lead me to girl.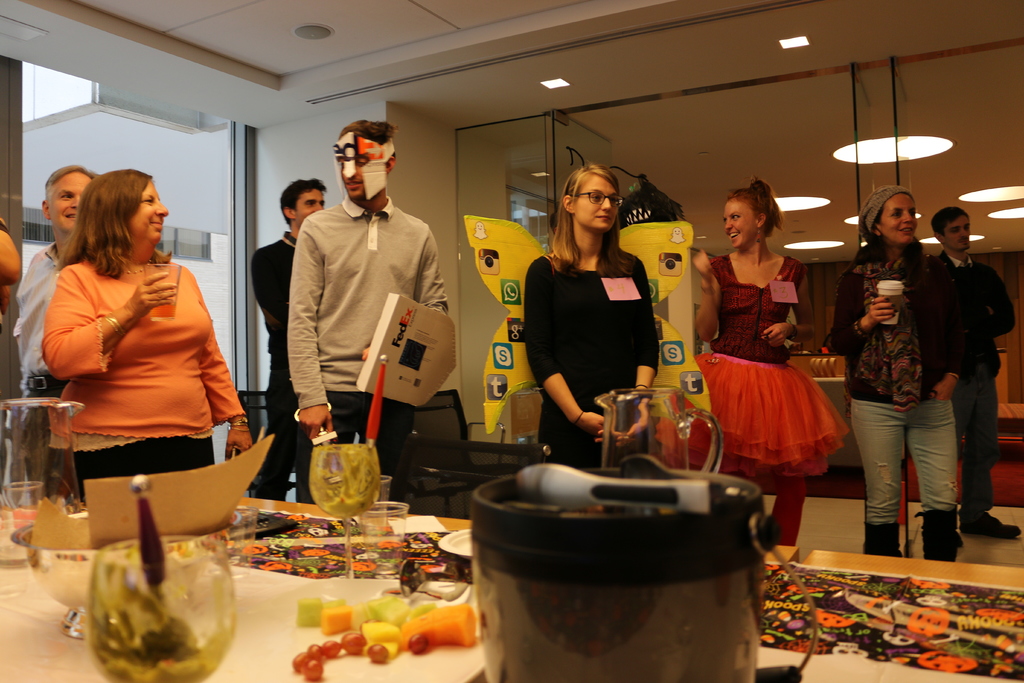
Lead to pyautogui.locateOnScreen(838, 186, 968, 552).
